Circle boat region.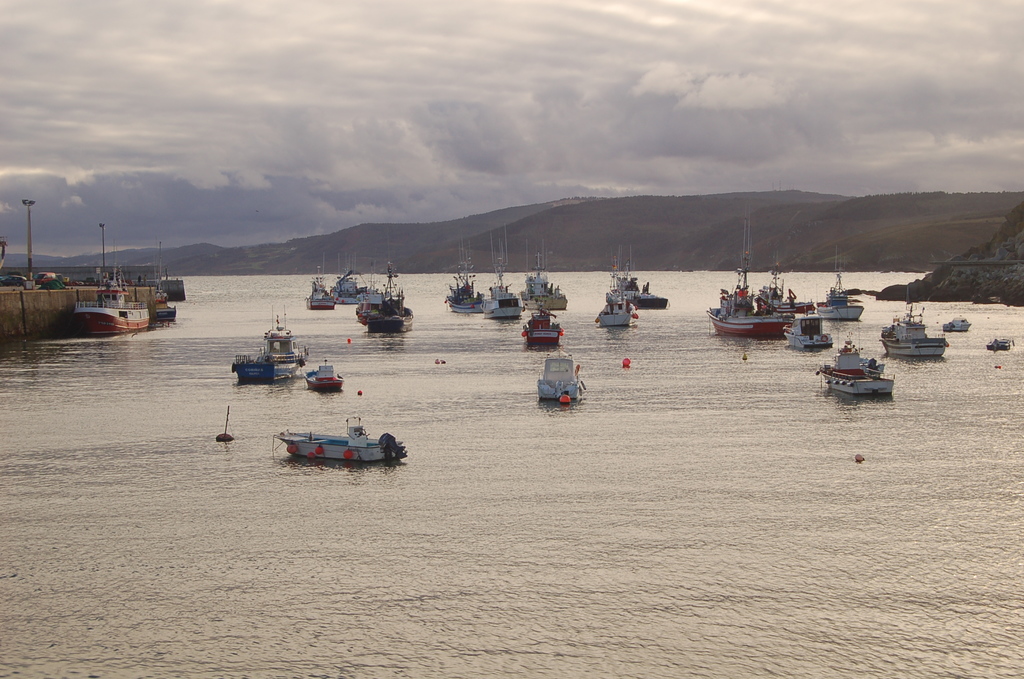
Region: l=149, t=282, r=178, b=320.
